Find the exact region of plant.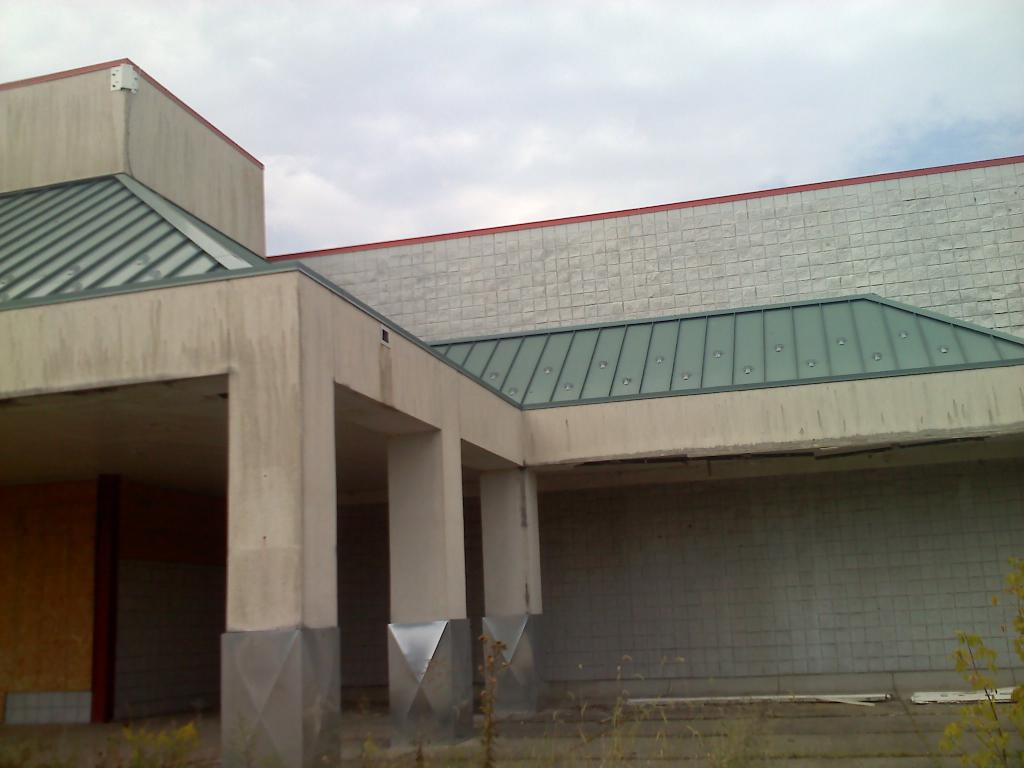
Exact region: 460, 621, 517, 767.
